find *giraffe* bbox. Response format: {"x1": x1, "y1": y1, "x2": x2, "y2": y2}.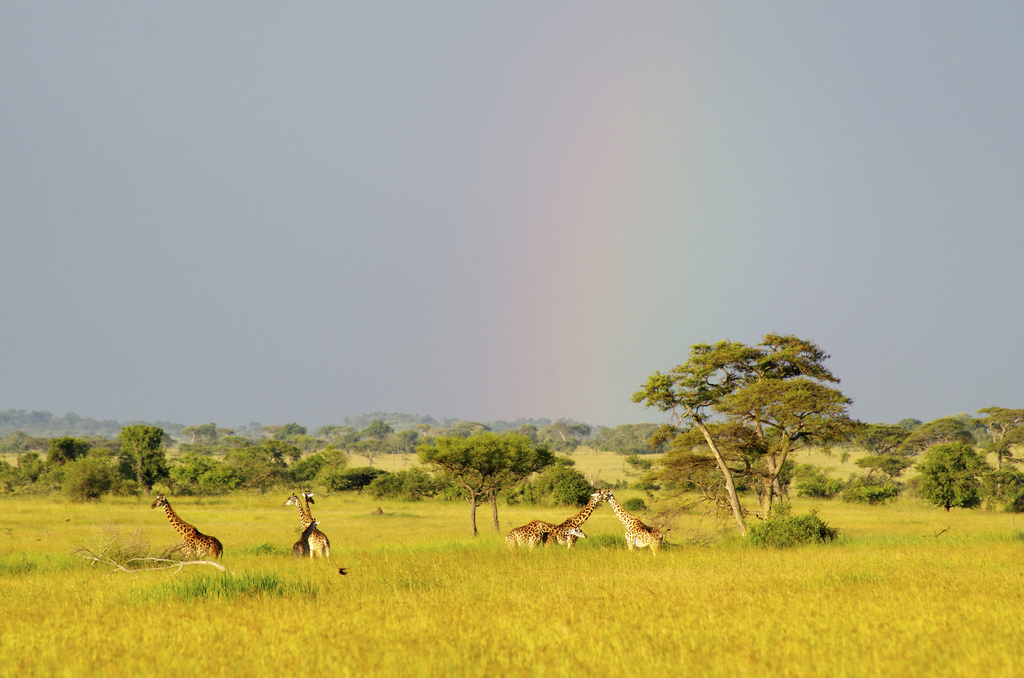
{"x1": 540, "y1": 487, "x2": 601, "y2": 551}.
